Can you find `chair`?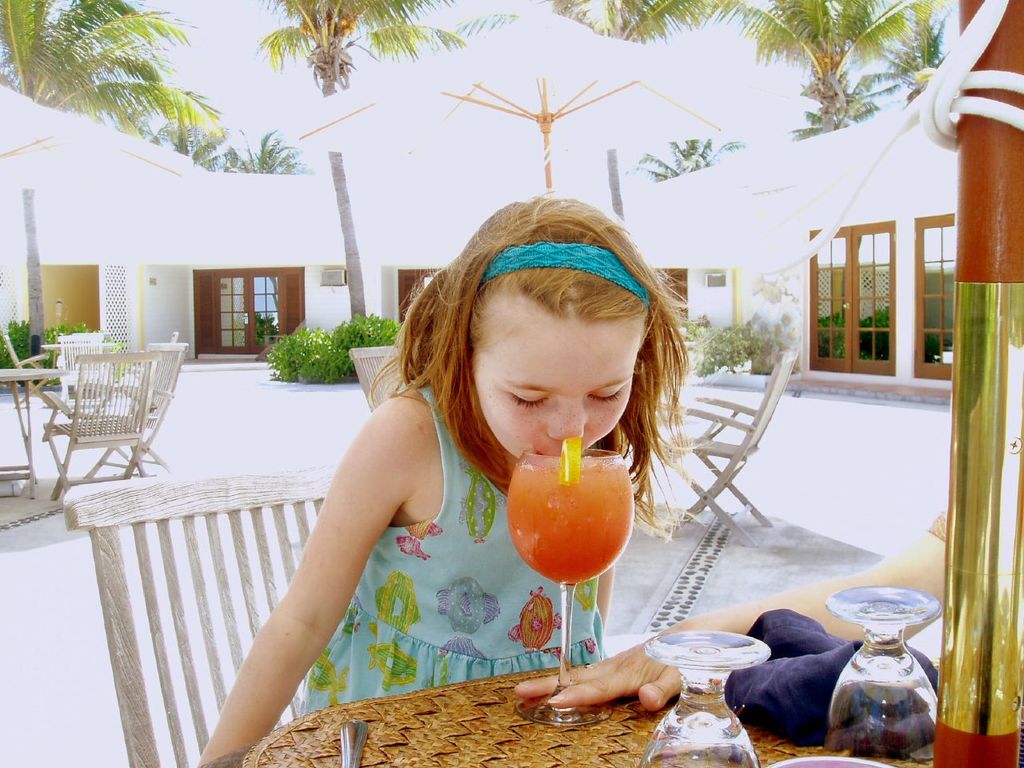
Yes, bounding box: 61, 458, 343, 767.
